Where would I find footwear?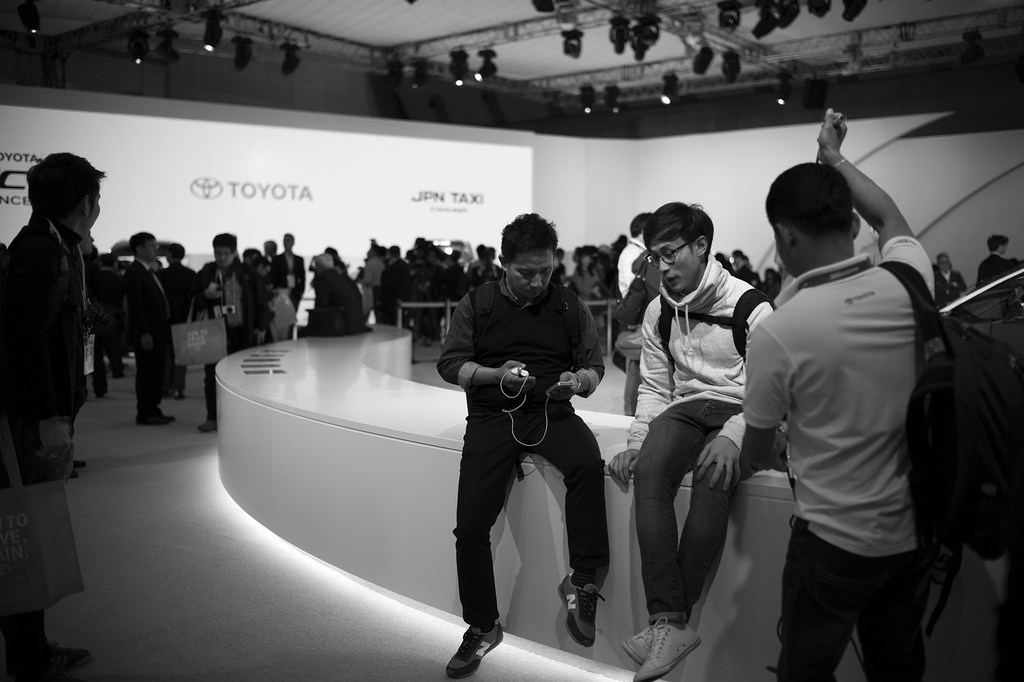
At crop(46, 640, 92, 669).
